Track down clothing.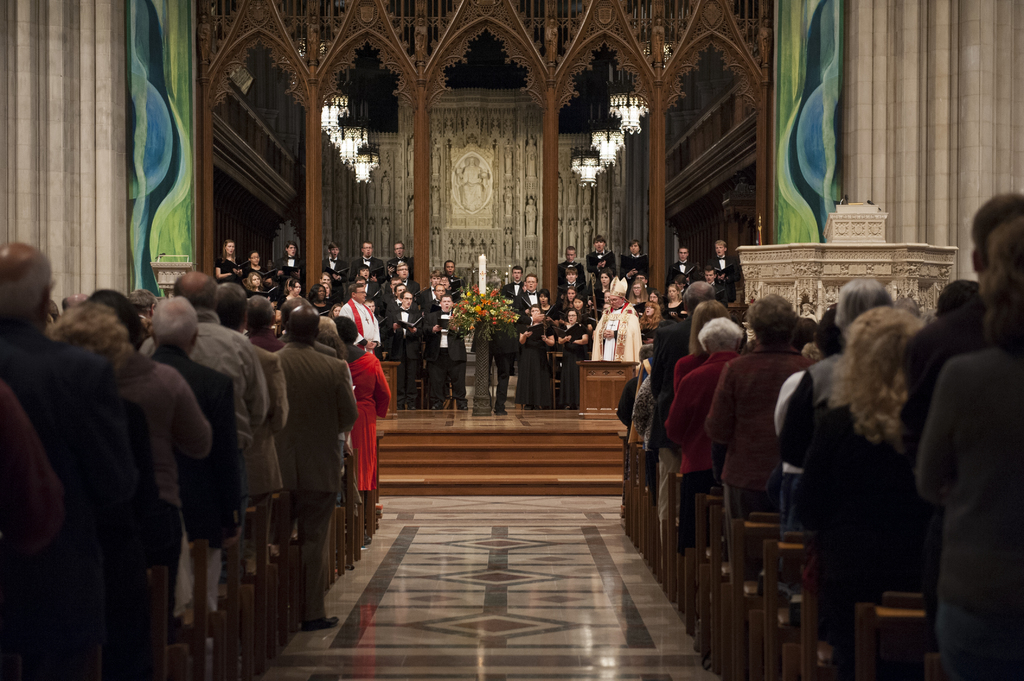
Tracked to locate(557, 281, 592, 302).
